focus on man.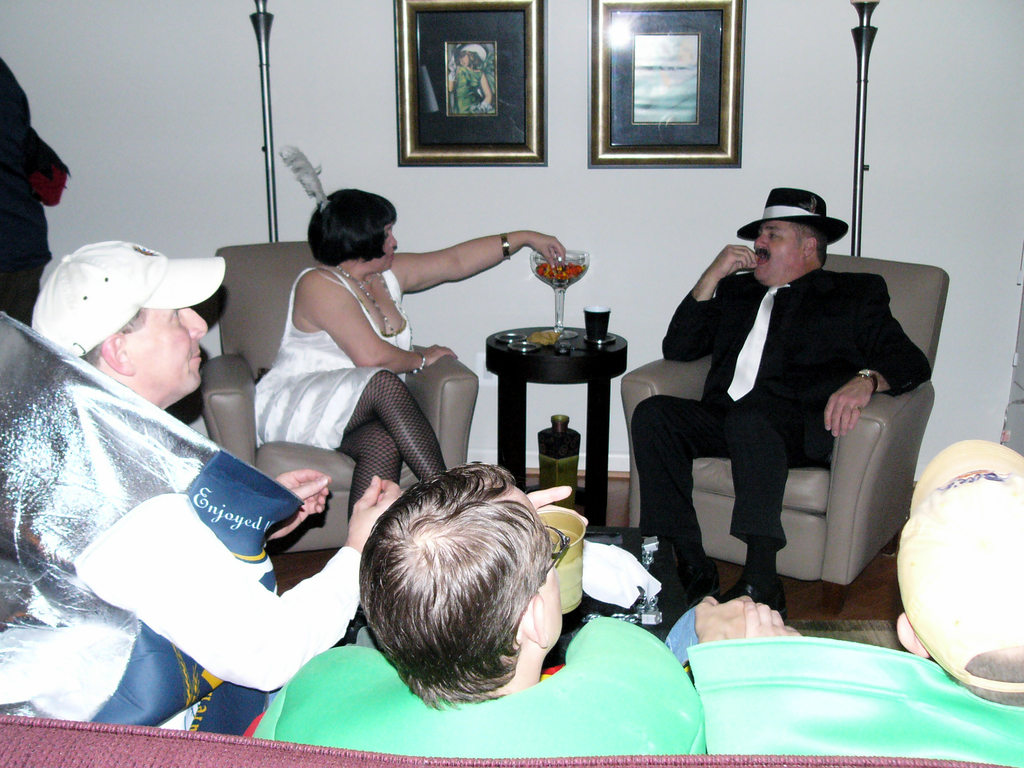
Focused at {"left": 685, "top": 442, "right": 1023, "bottom": 765}.
